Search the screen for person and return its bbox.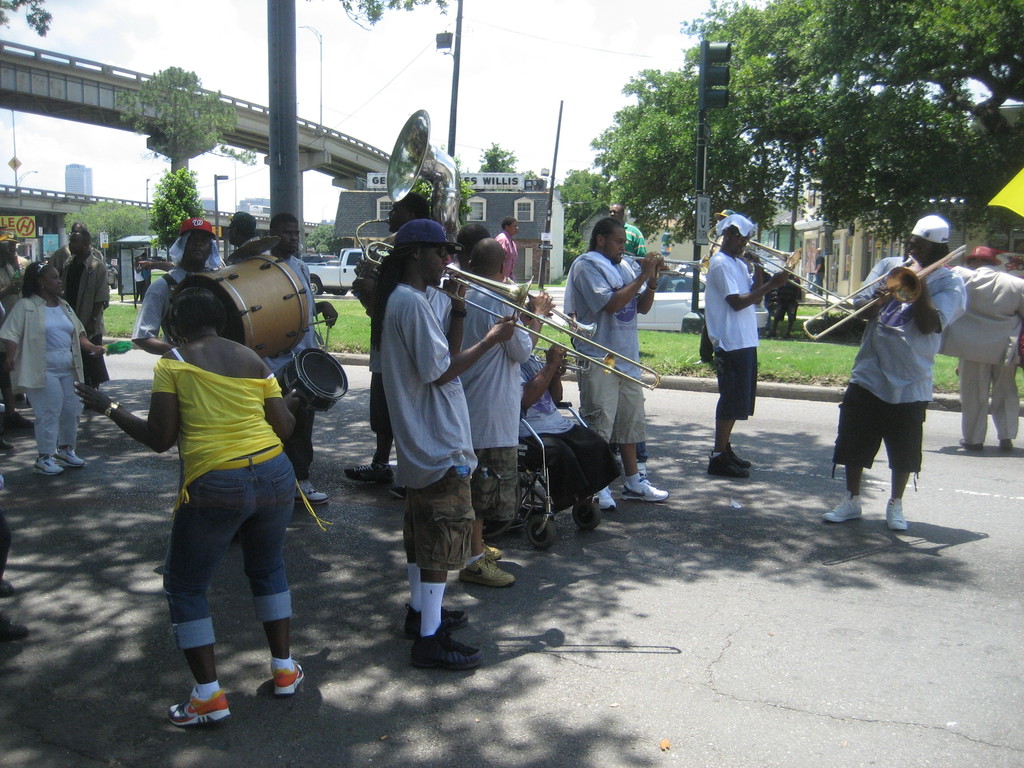
Found: select_region(333, 184, 460, 492).
